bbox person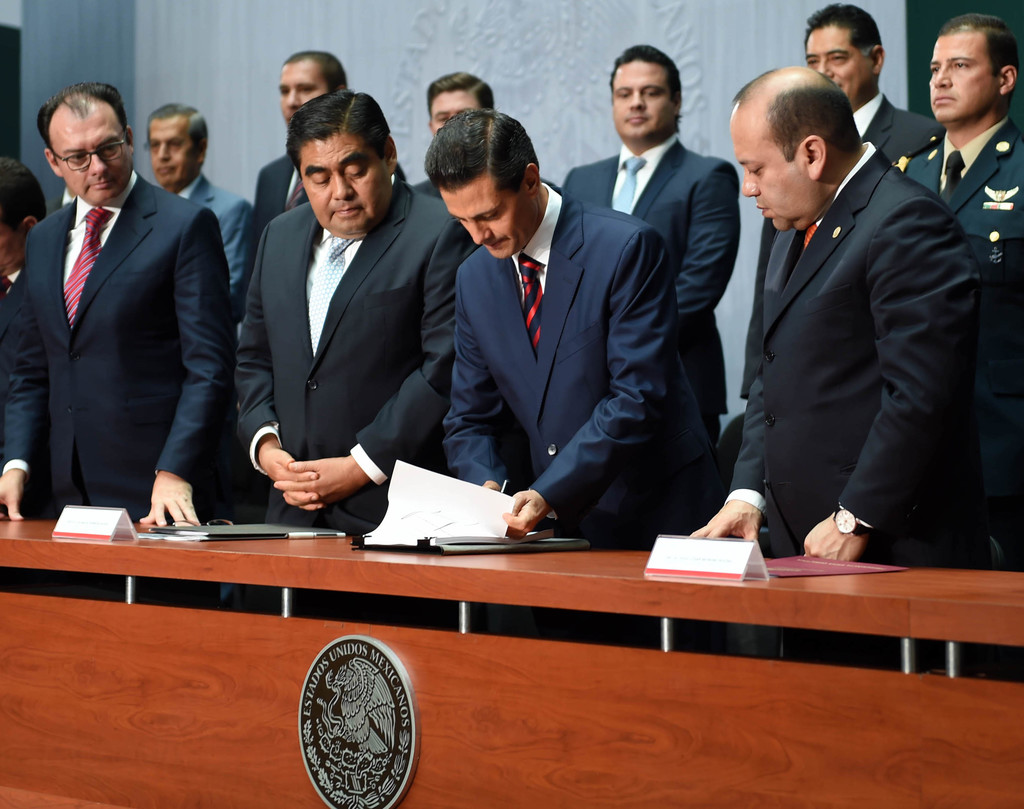
box=[696, 69, 974, 562]
